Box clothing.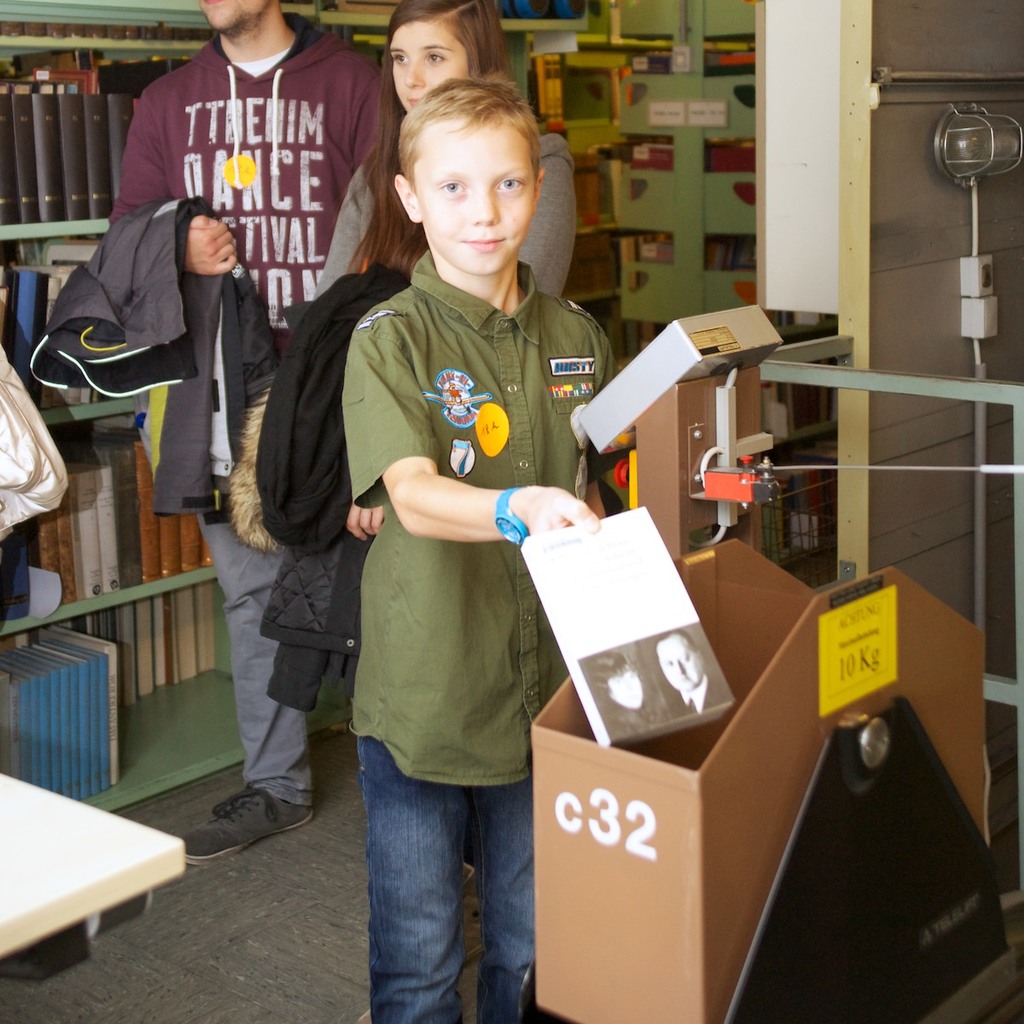
bbox(336, 255, 625, 1023).
